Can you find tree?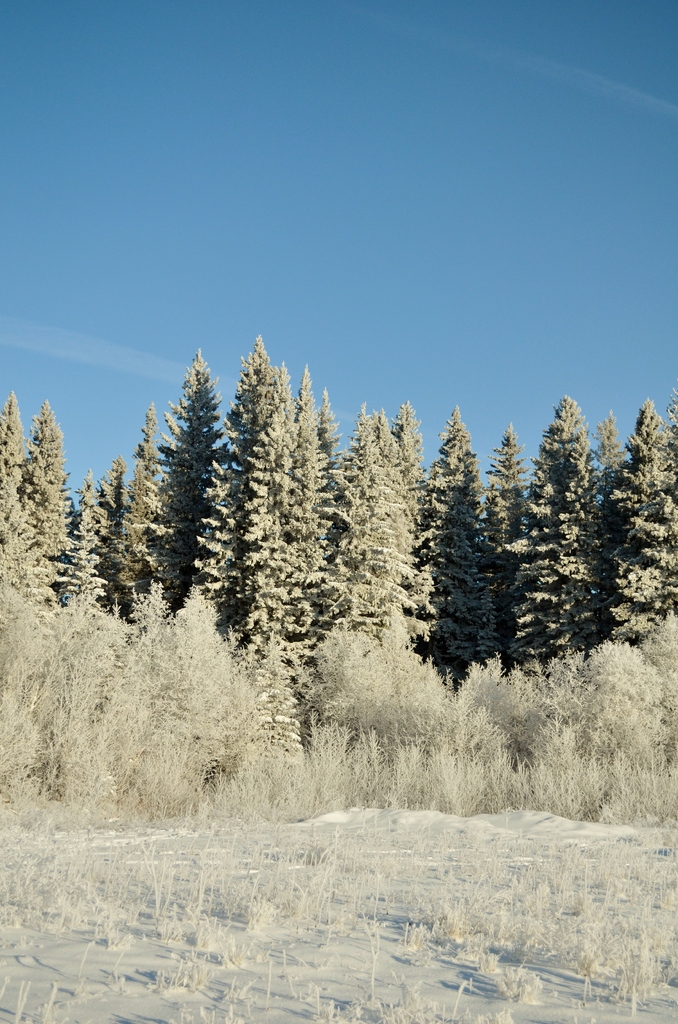
Yes, bounding box: 136:338:238:623.
